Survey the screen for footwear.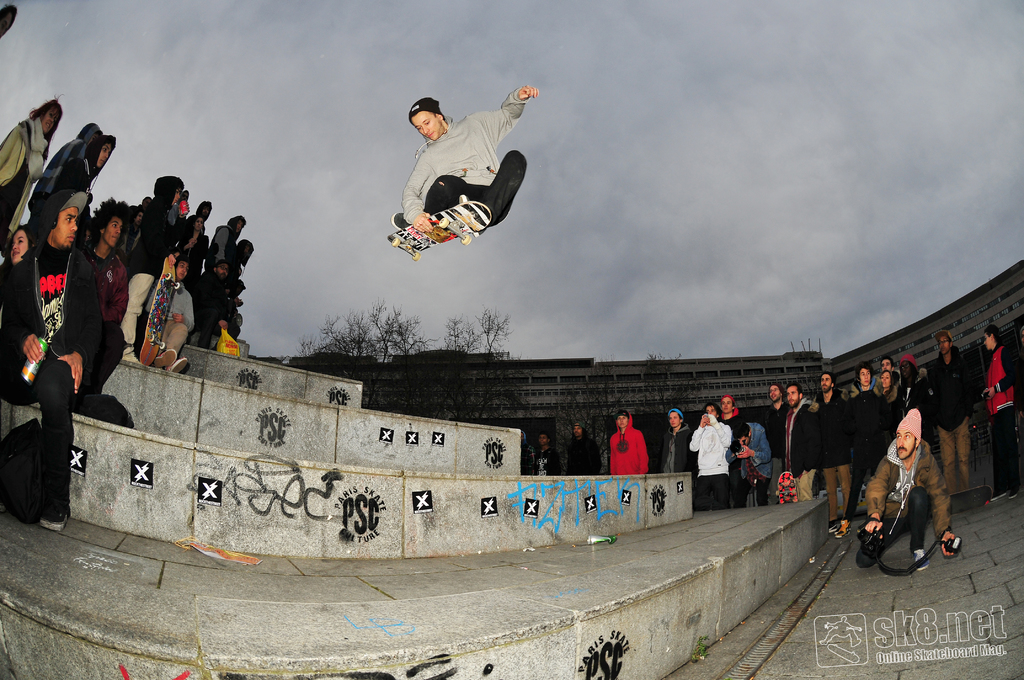
Survey found: bbox=(831, 514, 849, 537).
